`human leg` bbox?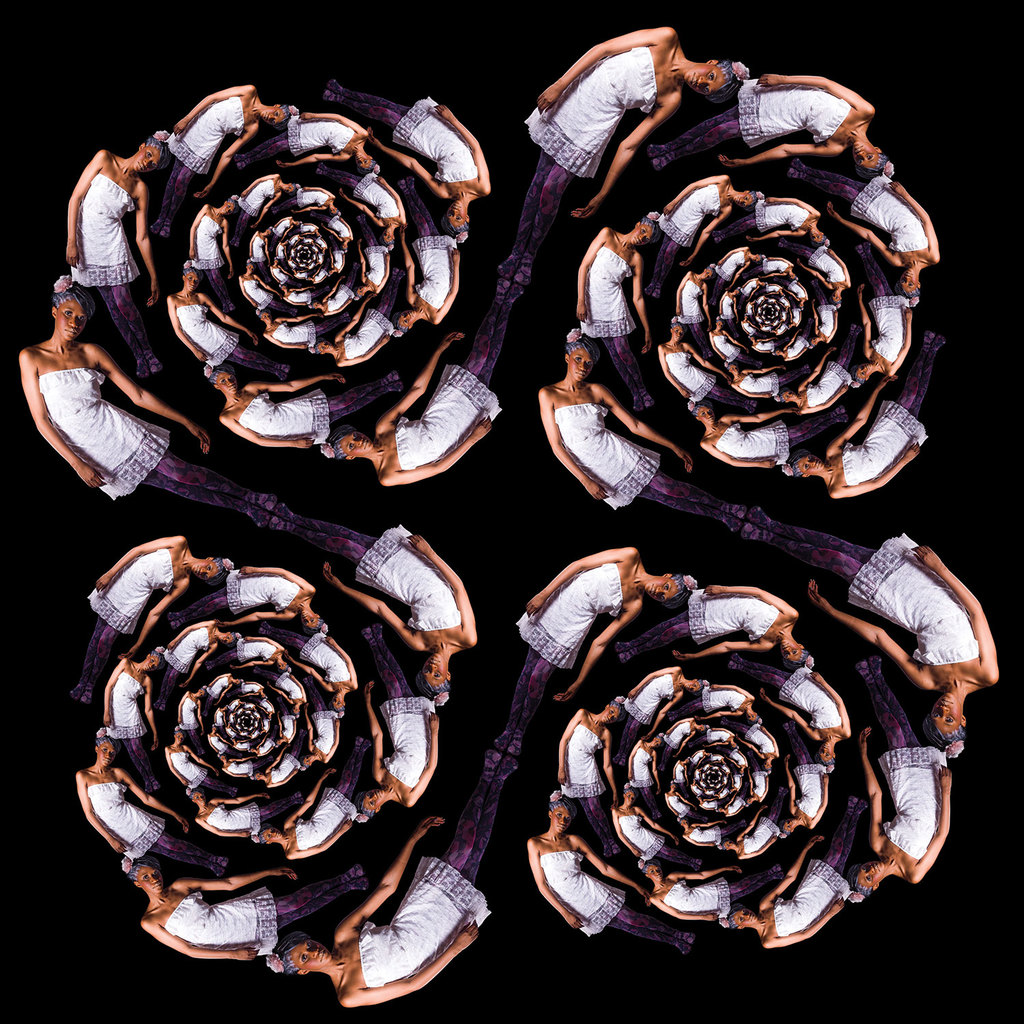
pyautogui.locateOnScreen(496, 647, 542, 754)
